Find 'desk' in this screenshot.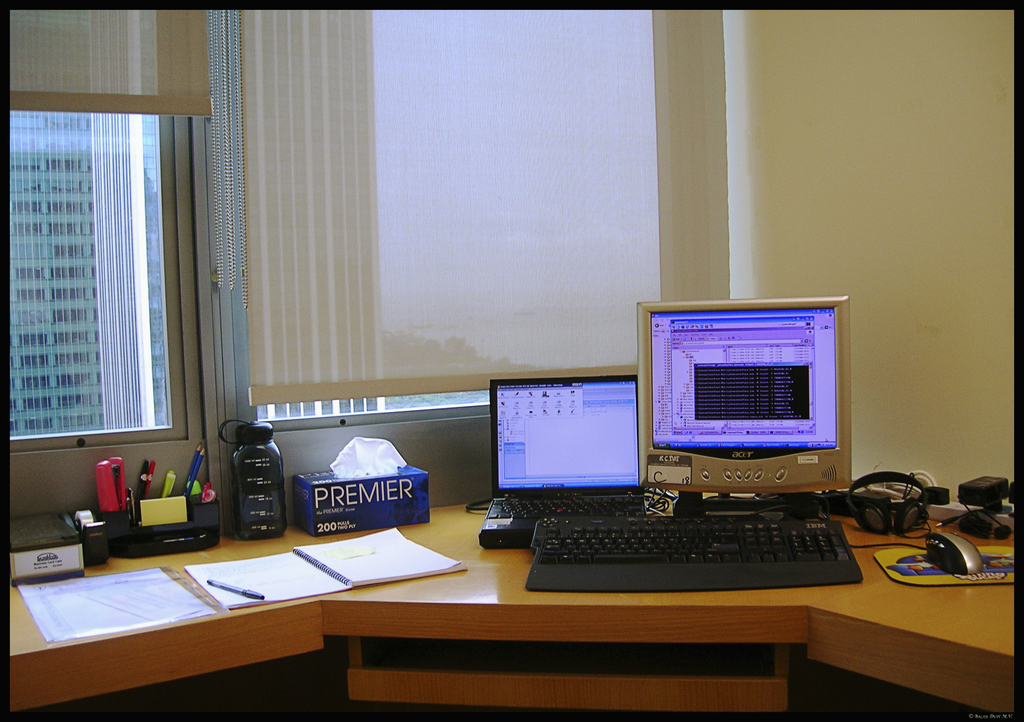
The bounding box for 'desk' is [x1=10, y1=488, x2=1013, y2=712].
